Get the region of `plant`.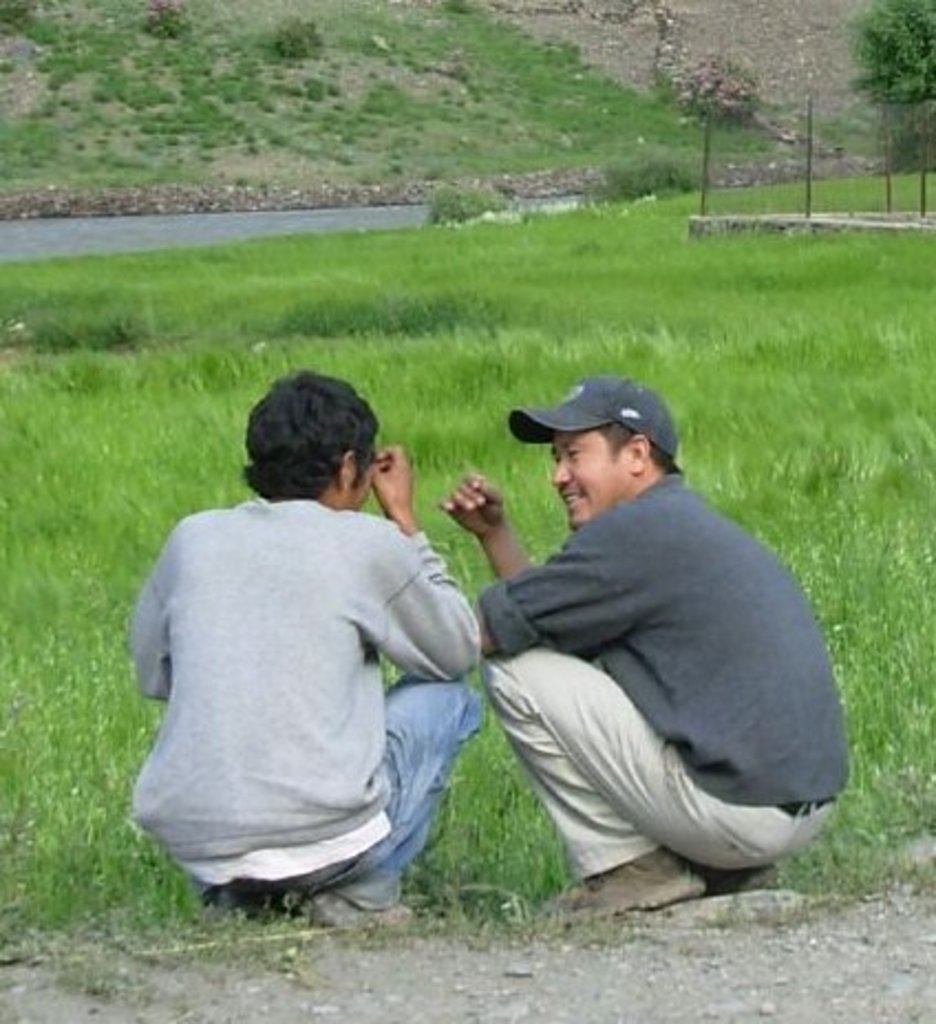
Rect(135, 0, 227, 42).
